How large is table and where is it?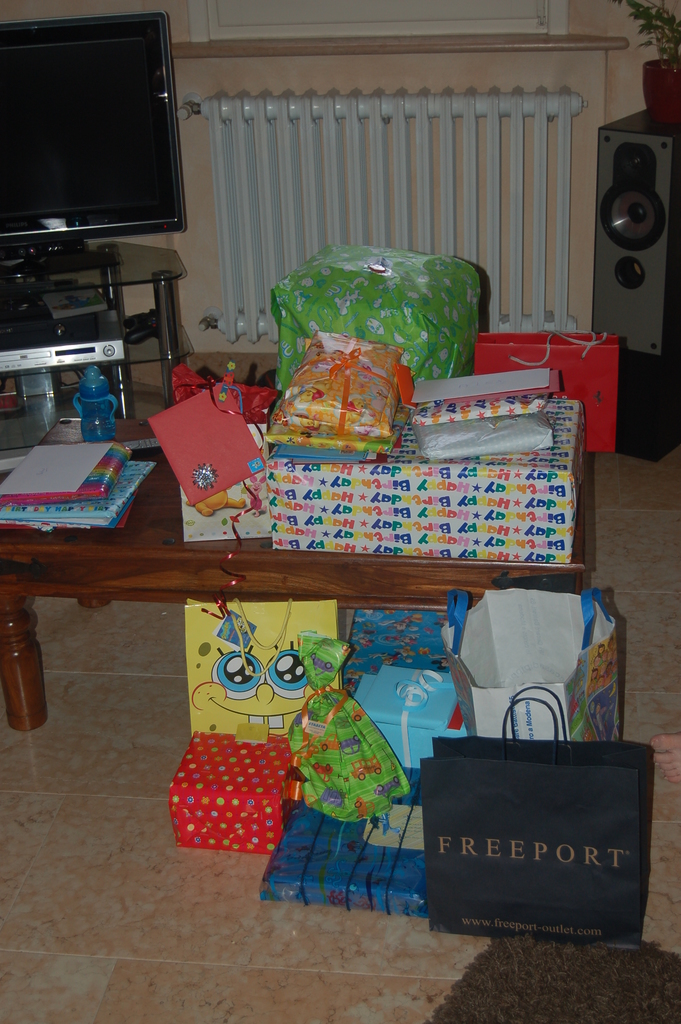
Bounding box: crop(0, 412, 591, 729).
